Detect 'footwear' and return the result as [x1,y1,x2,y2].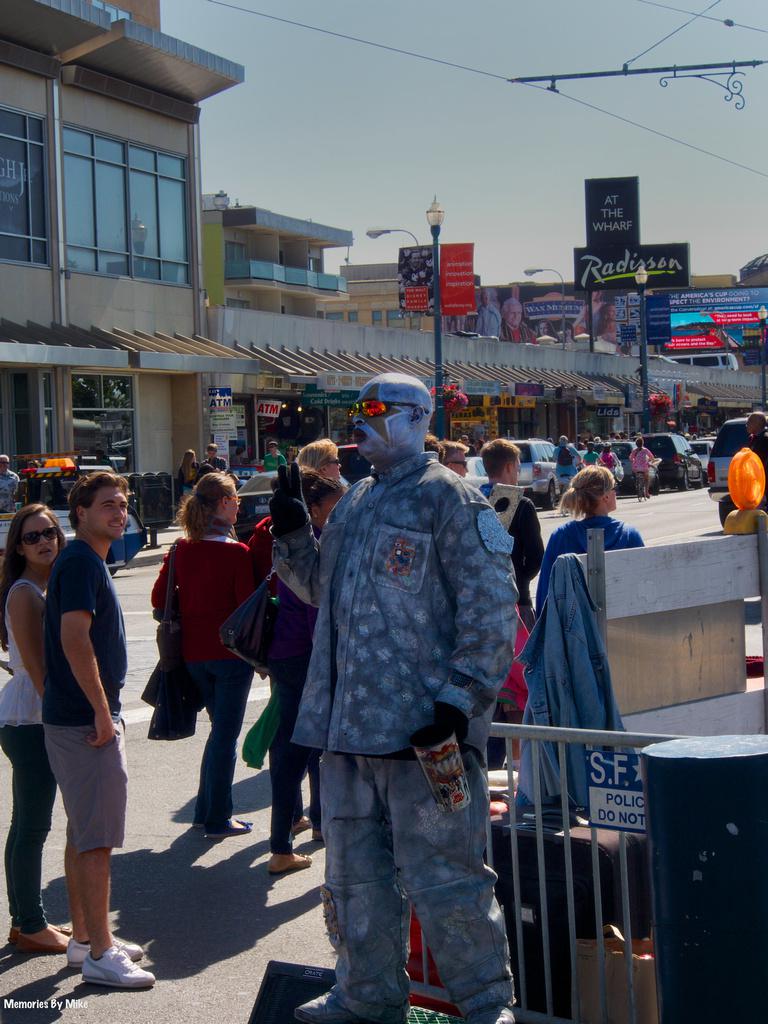
[194,811,252,825].
